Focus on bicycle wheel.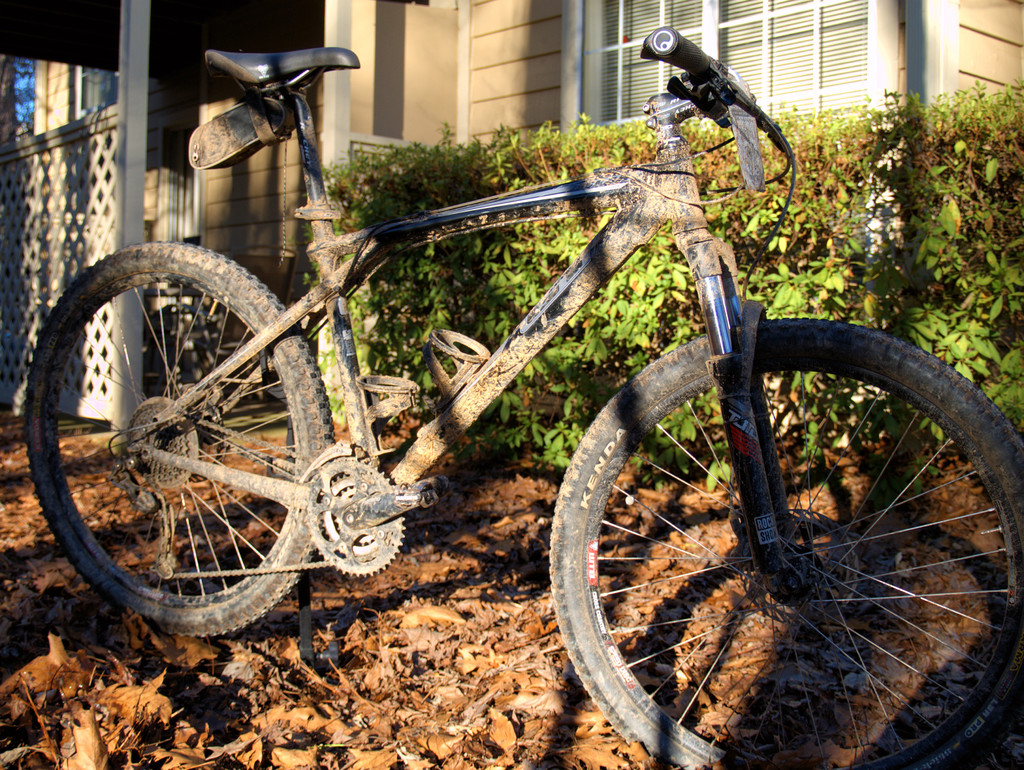
Focused at [left=543, top=313, right=1010, bottom=765].
